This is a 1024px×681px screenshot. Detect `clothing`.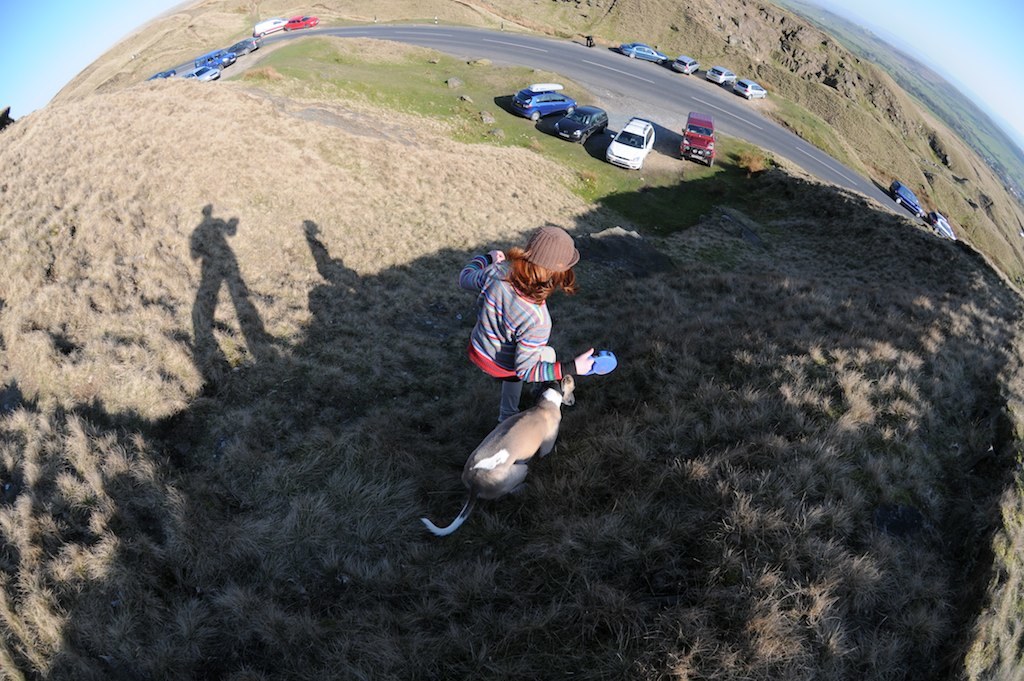
511,227,580,271.
